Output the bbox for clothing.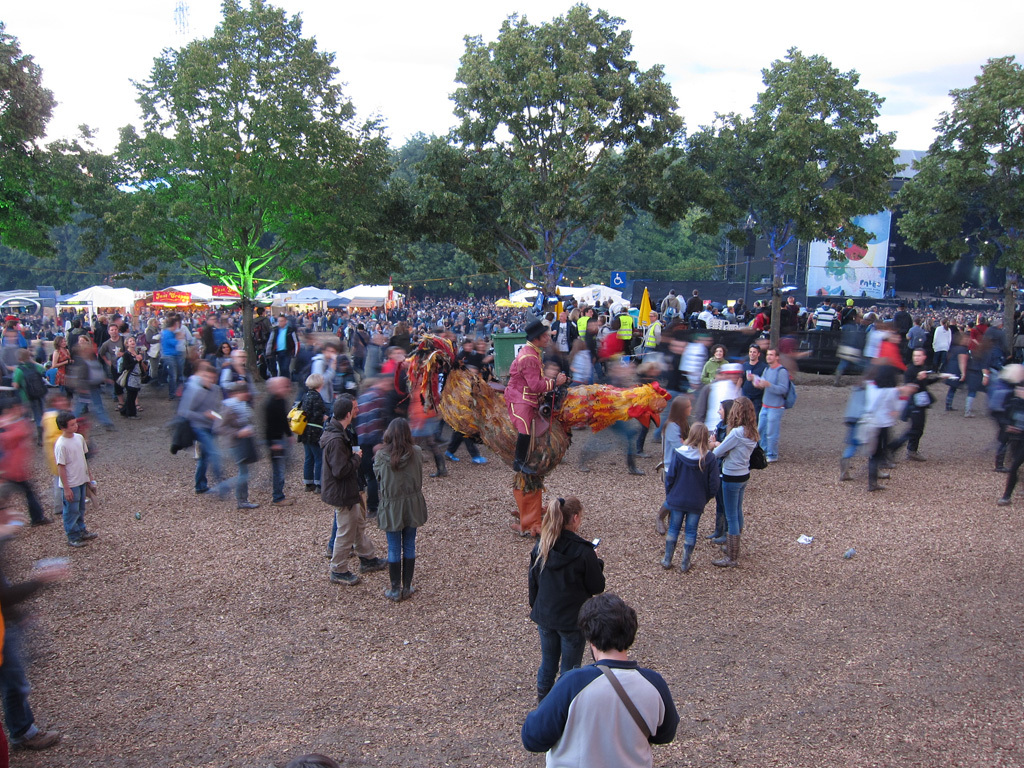
655 294 678 318.
